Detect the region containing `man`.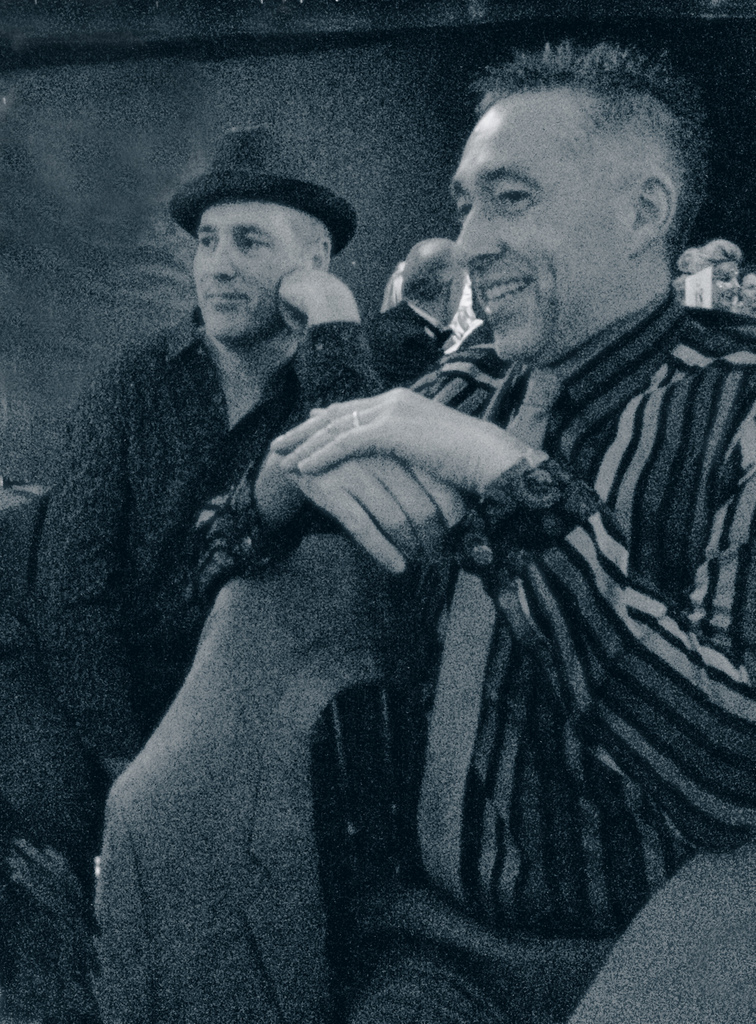
crop(355, 233, 481, 399).
